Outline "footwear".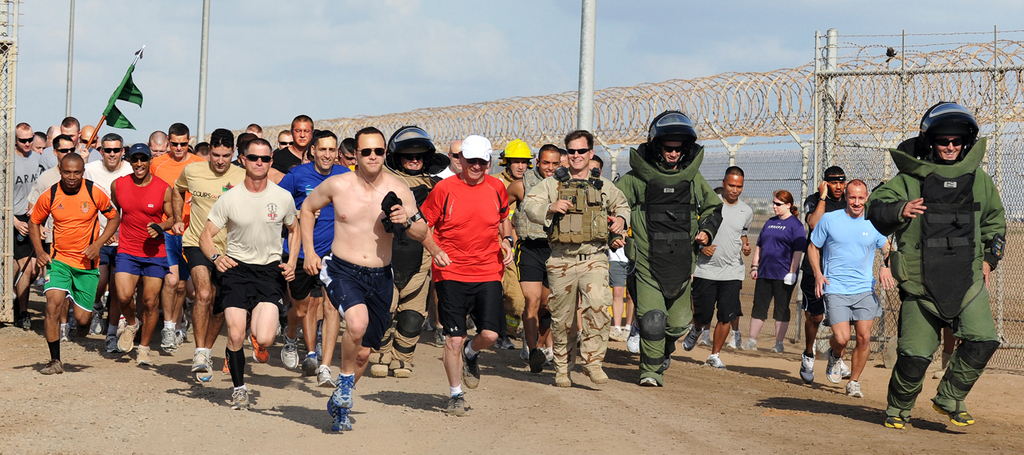
Outline: box=[553, 372, 570, 389].
